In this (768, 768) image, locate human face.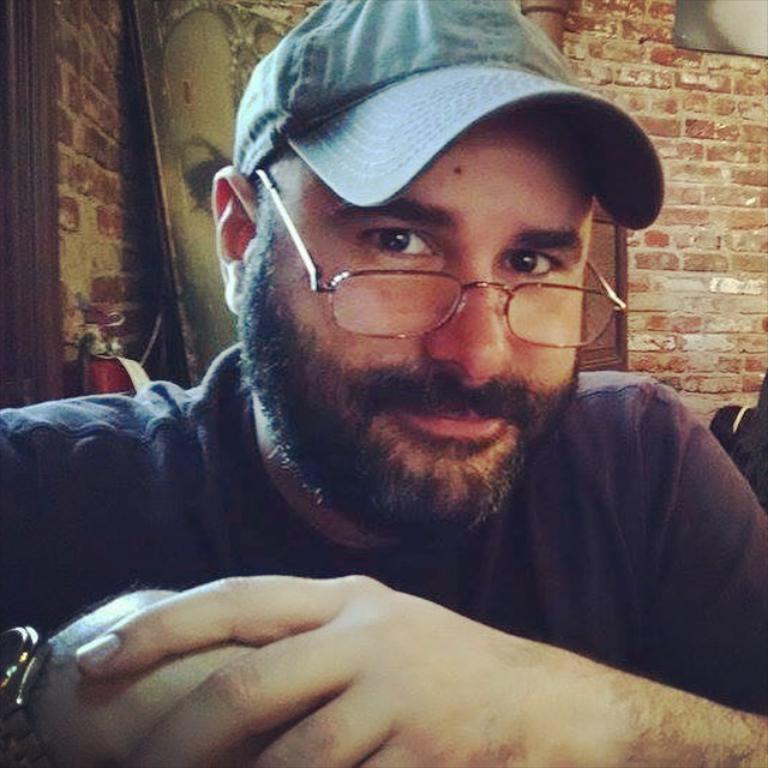
Bounding box: (x1=256, y1=107, x2=588, y2=480).
